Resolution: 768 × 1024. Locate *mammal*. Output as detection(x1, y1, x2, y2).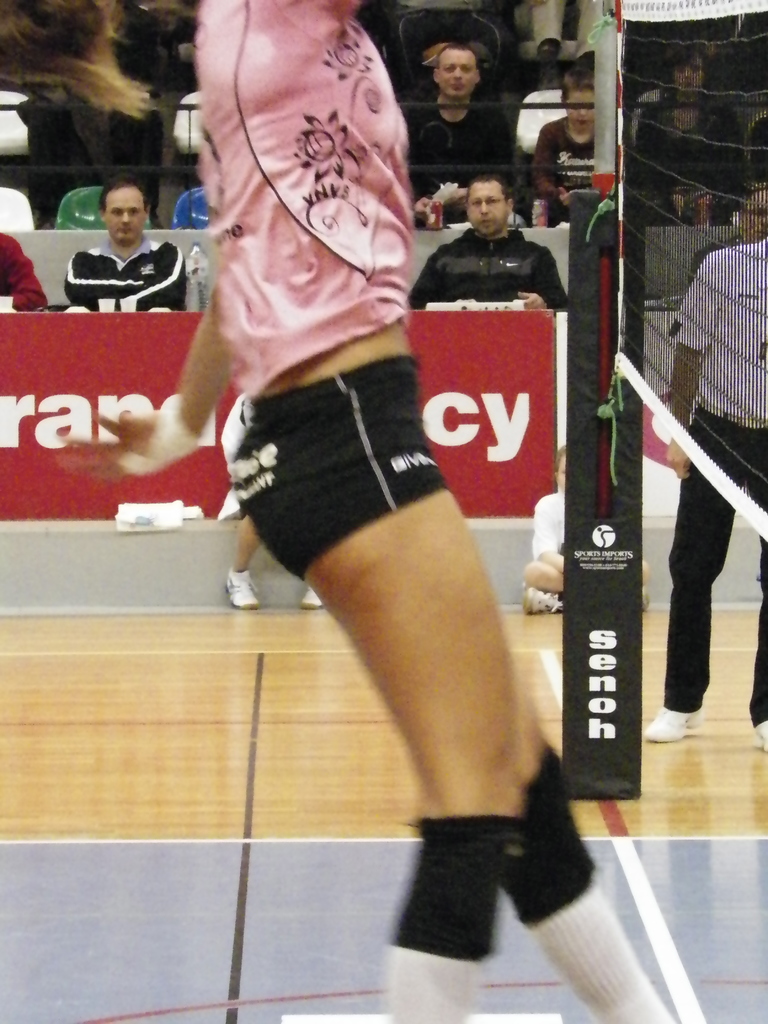
detection(694, 181, 767, 281).
